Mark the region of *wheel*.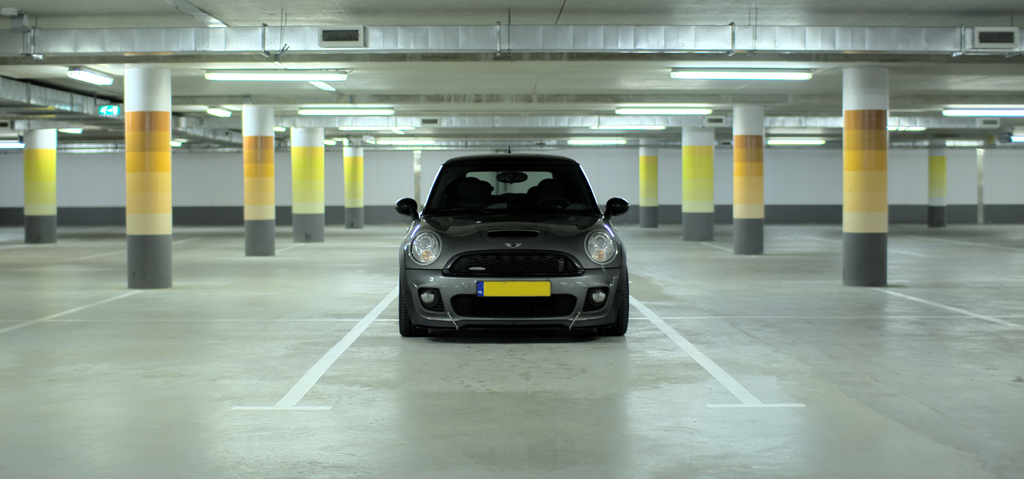
Region: box(398, 287, 420, 334).
